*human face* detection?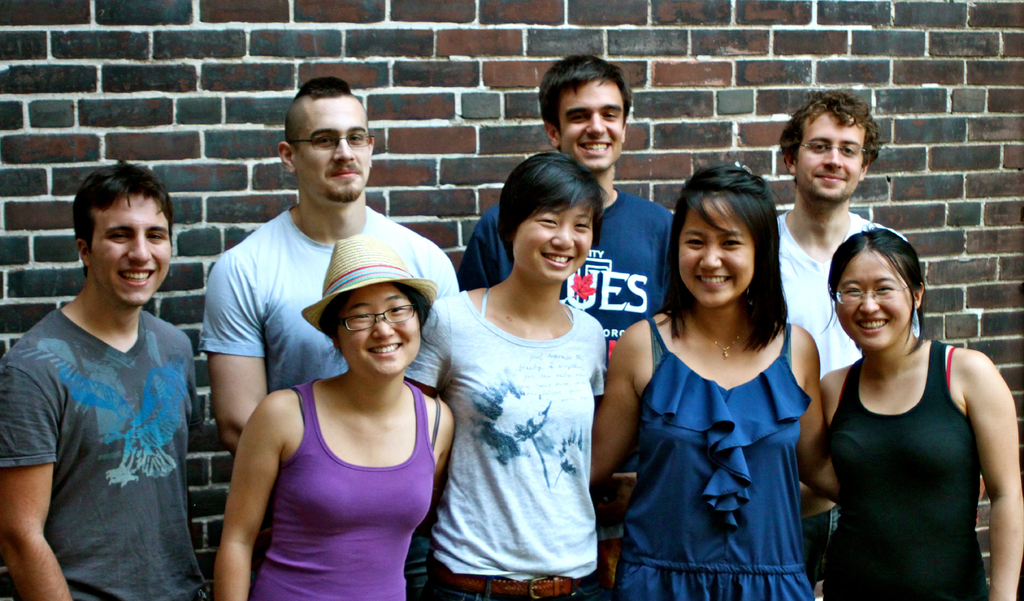
550/79/630/167
